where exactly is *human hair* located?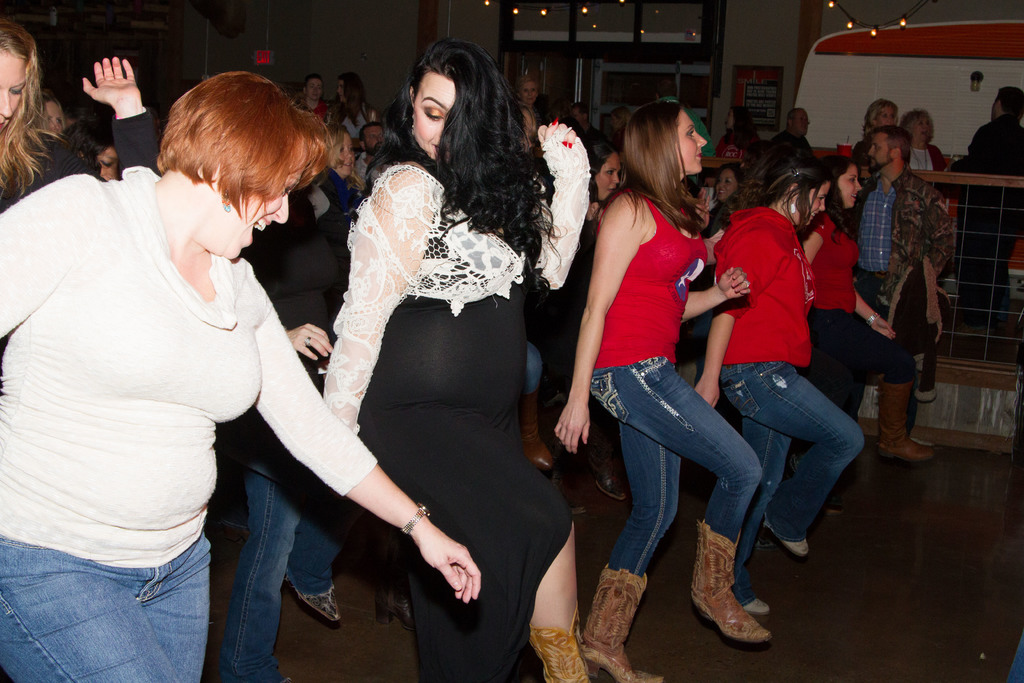
Its bounding box is [341, 70, 375, 110].
